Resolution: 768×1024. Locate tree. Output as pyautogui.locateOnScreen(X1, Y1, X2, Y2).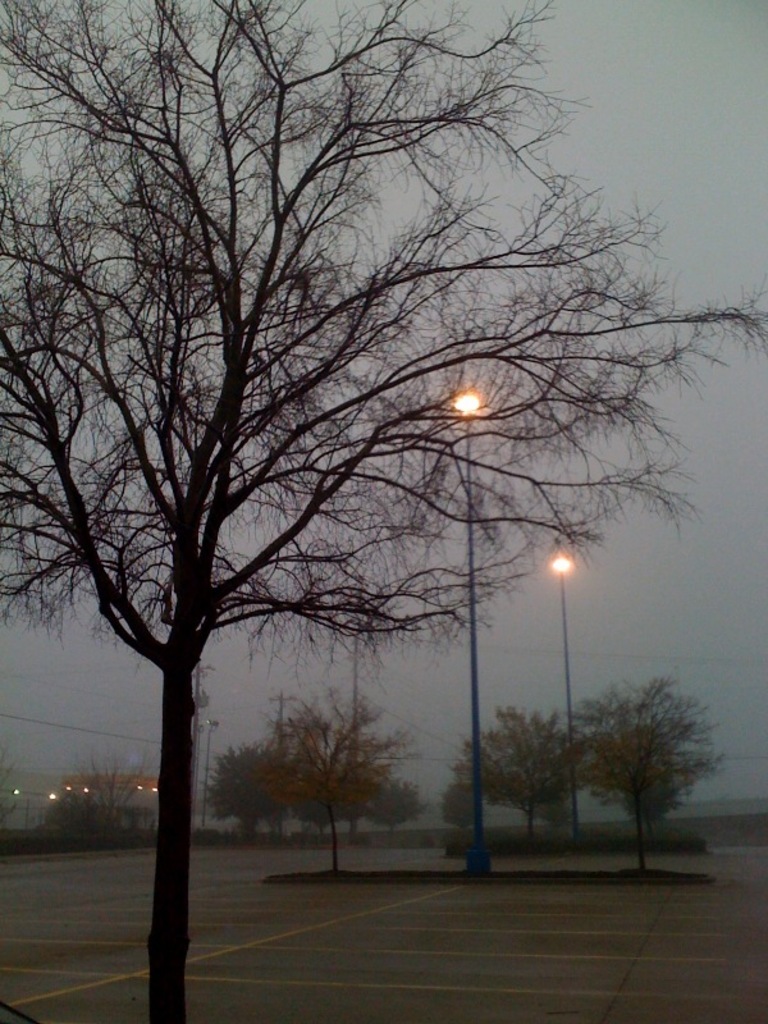
pyautogui.locateOnScreen(251, 691, 410, 876).
